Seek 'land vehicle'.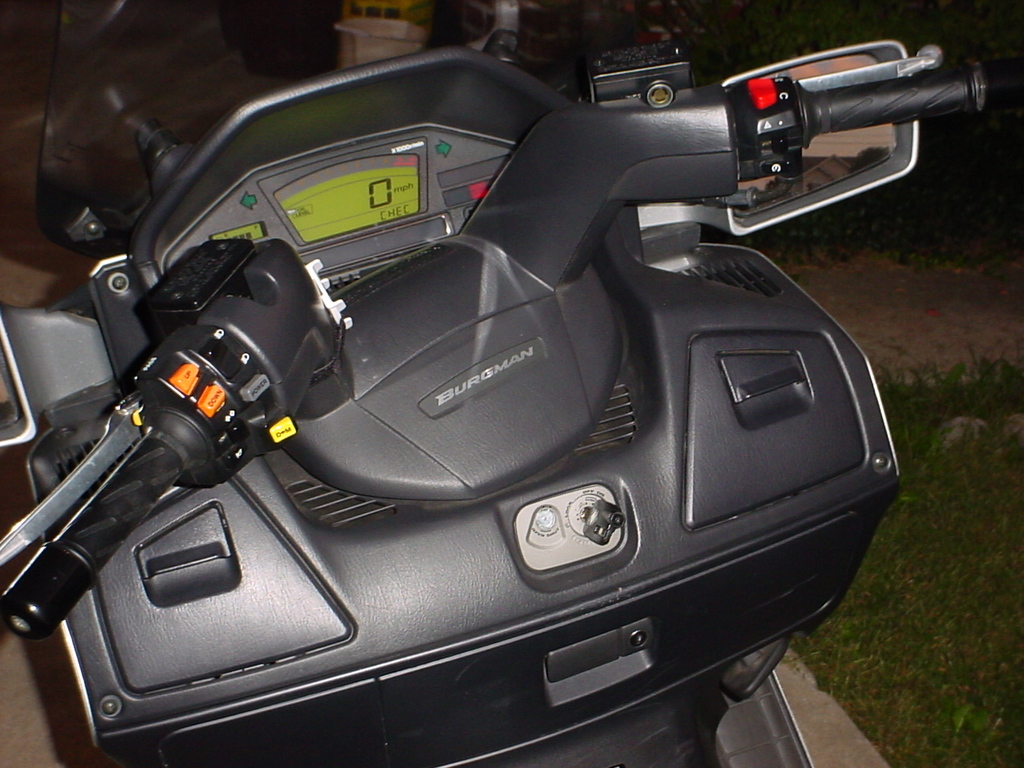
(left=0, top=10, right=994, bottom=766).
